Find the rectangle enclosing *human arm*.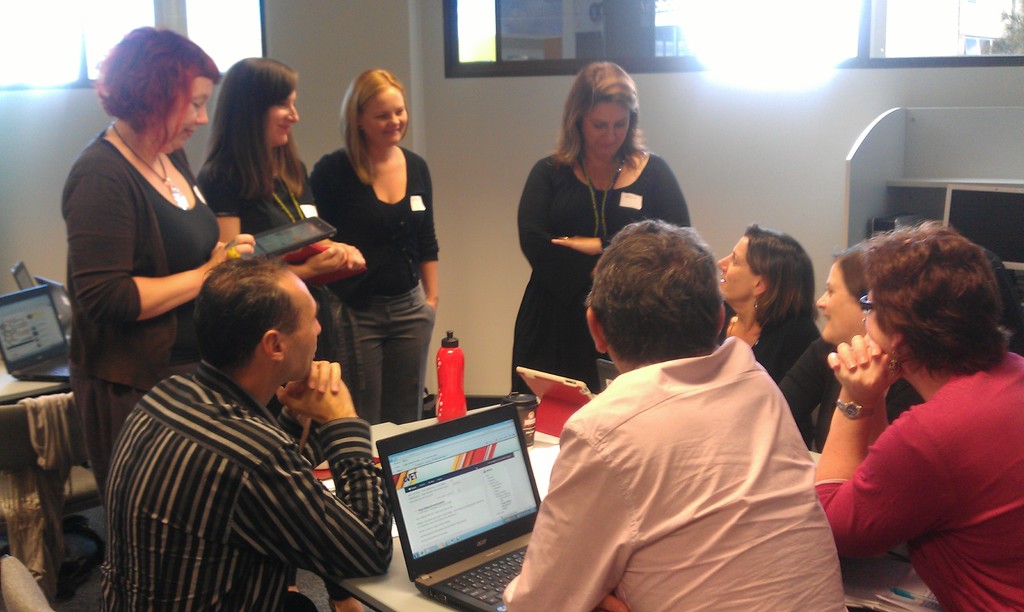
(420,156,440,308).
